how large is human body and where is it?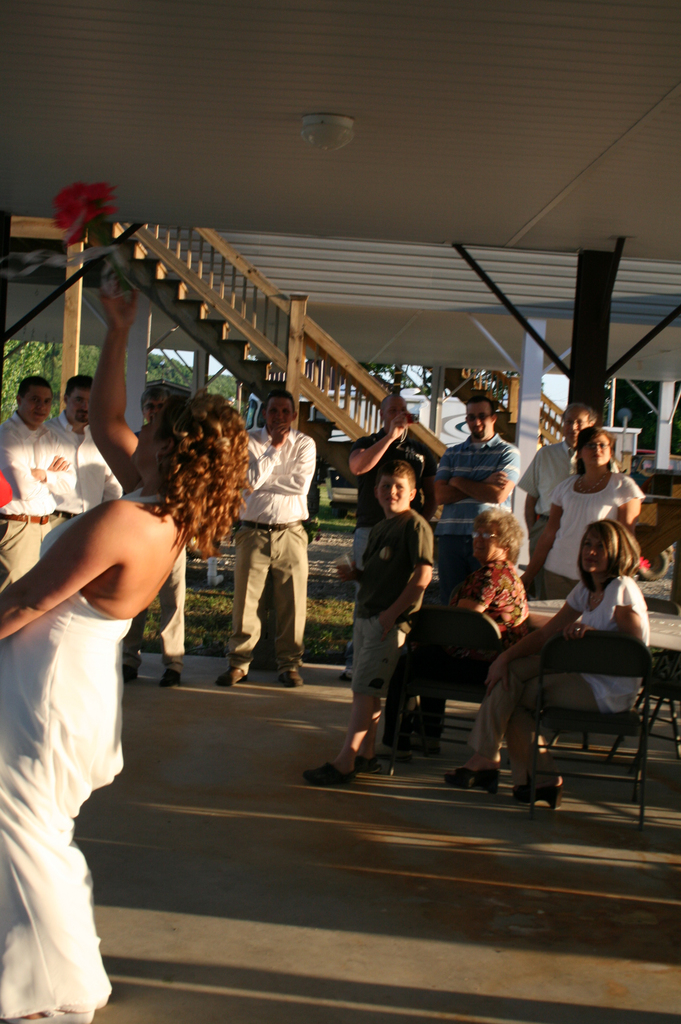
Bounding box: left=527, top=462, right=643, bottom=600.
